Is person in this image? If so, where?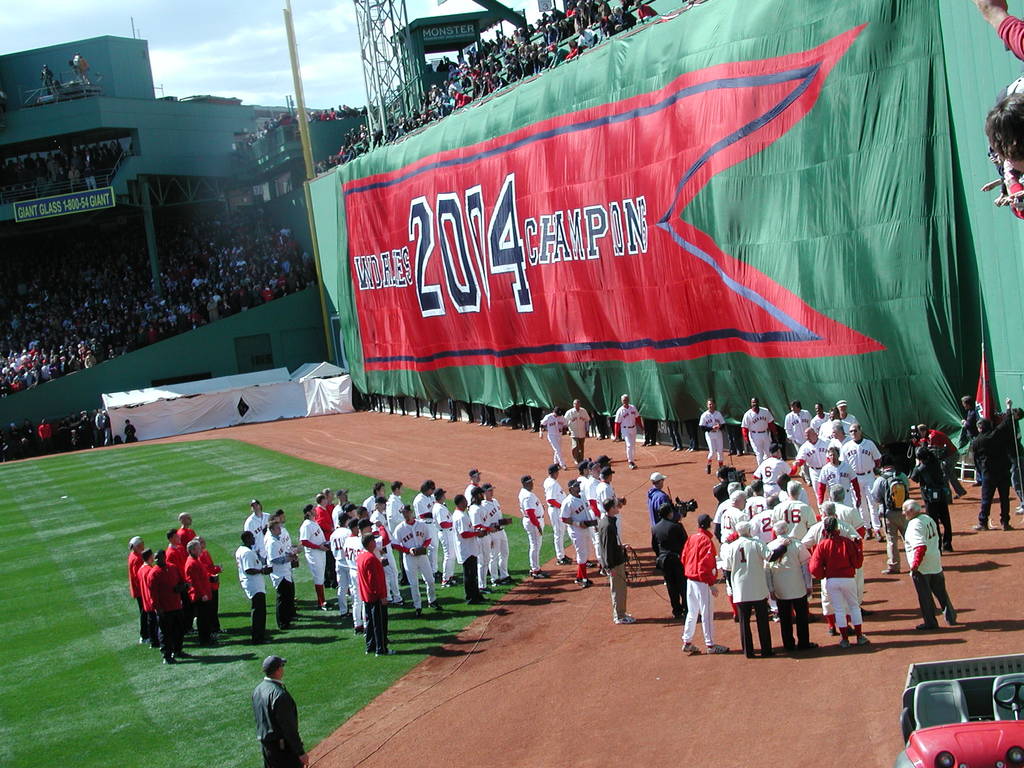
Yes, at [120,415,134,443].
